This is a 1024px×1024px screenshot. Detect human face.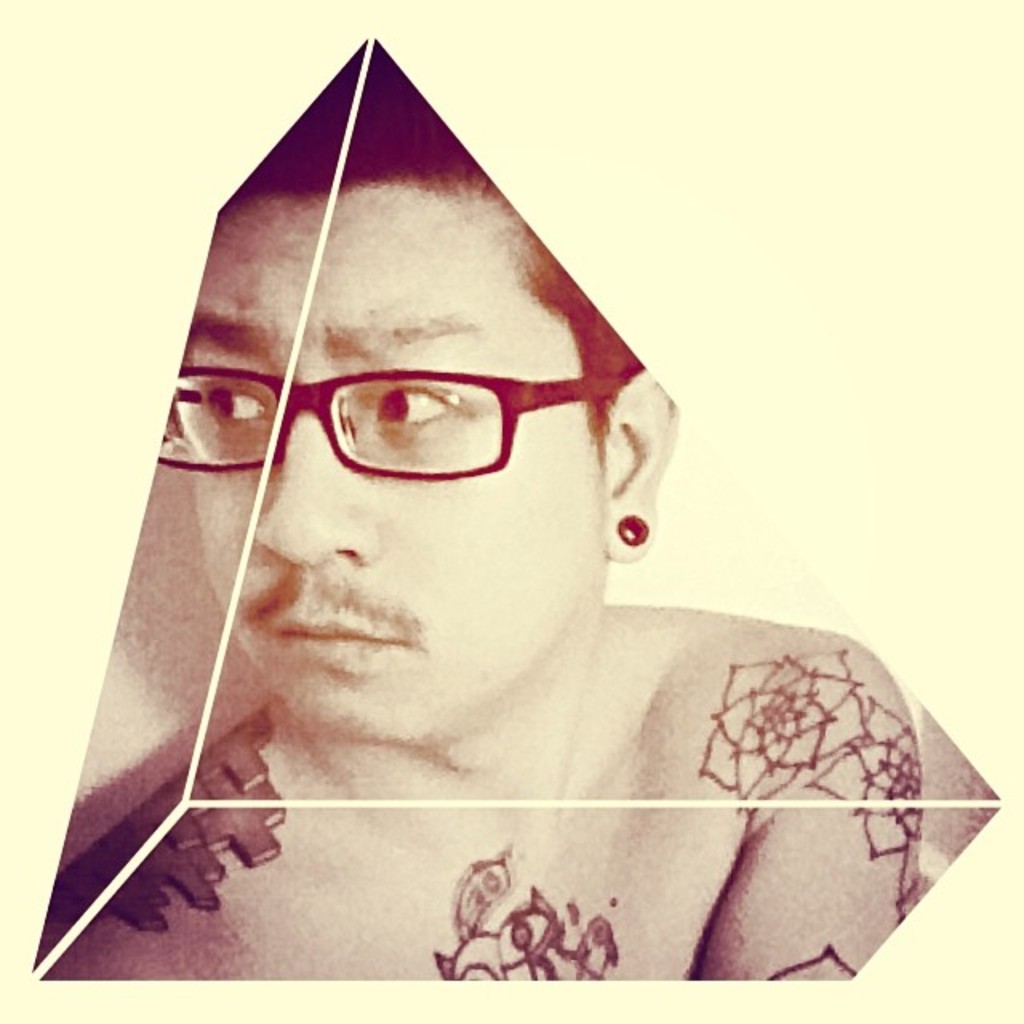
rect(179, 182, 622, 757).
